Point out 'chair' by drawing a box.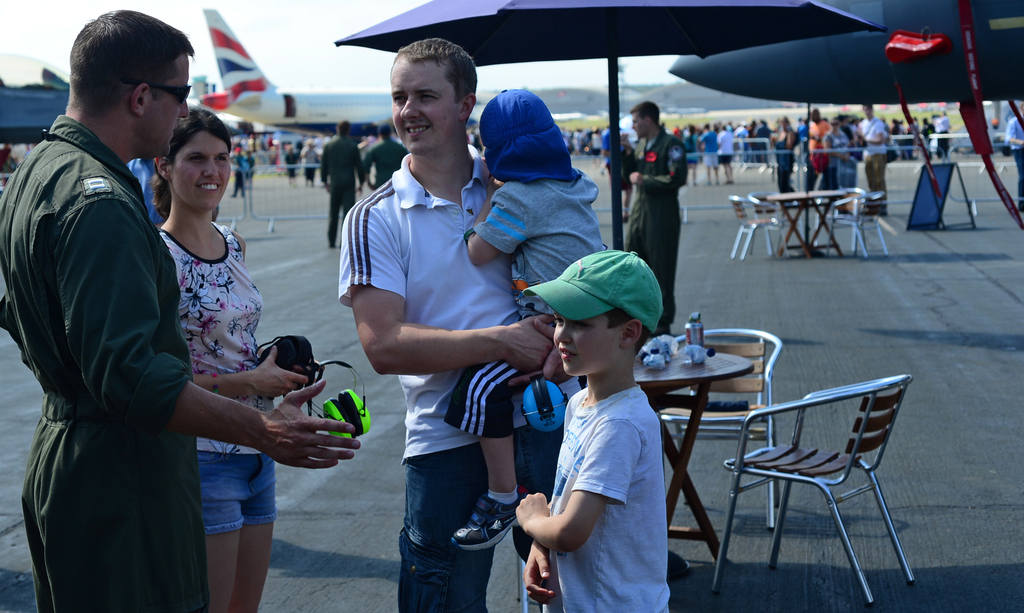
region(725, 195, 791, 259).
